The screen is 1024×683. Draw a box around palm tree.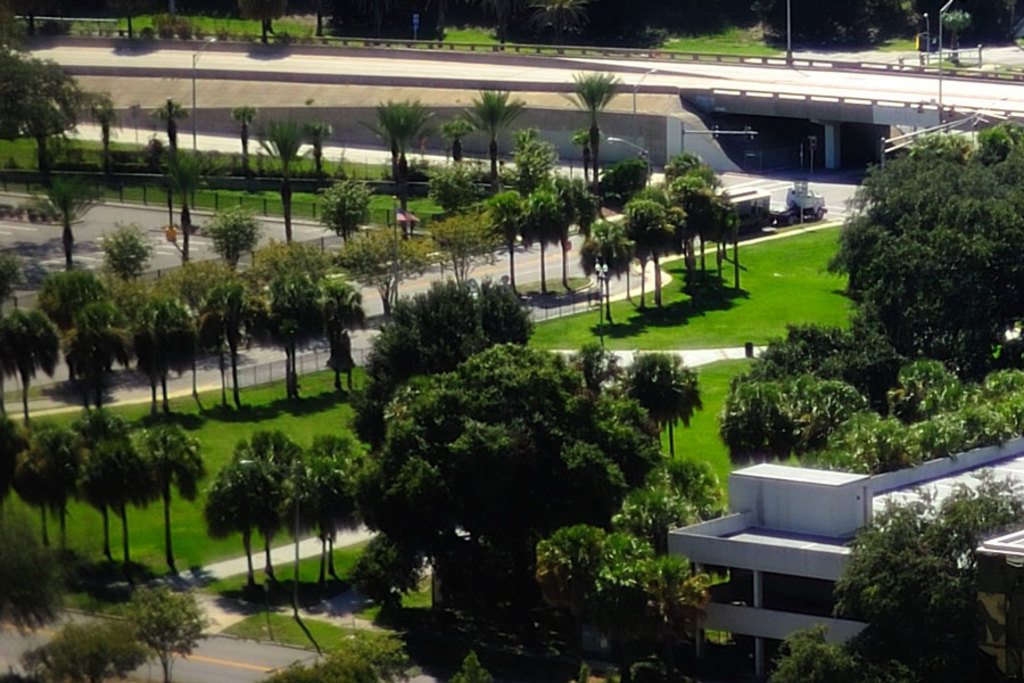
[88, 91, 131, 166].
